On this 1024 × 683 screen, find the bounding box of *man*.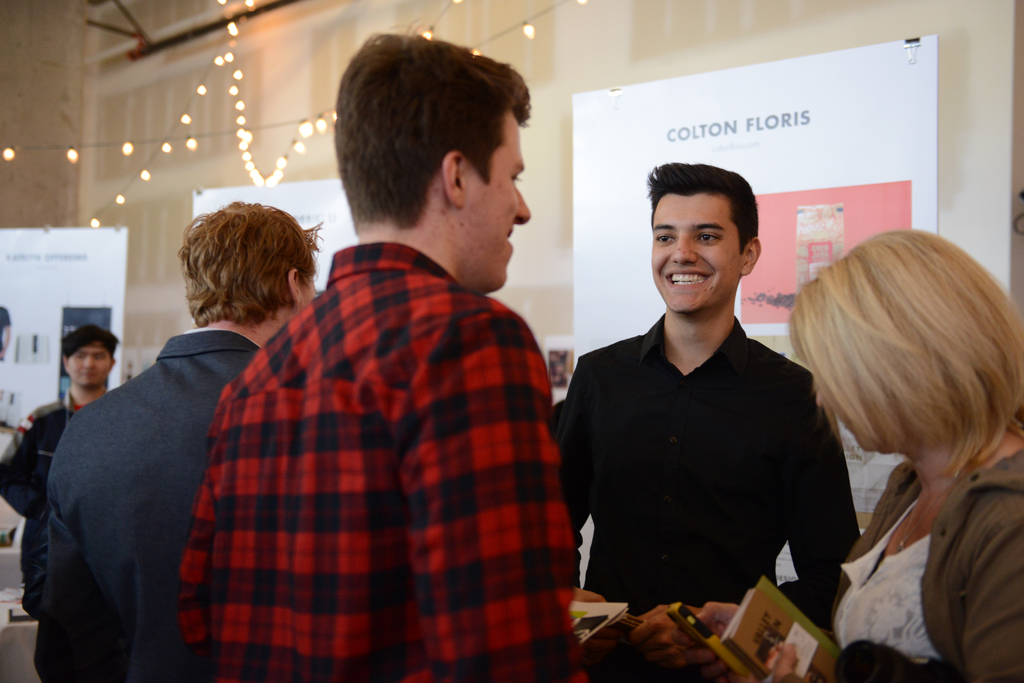
Bounding box: Rect(577, 166, 858, 644).
